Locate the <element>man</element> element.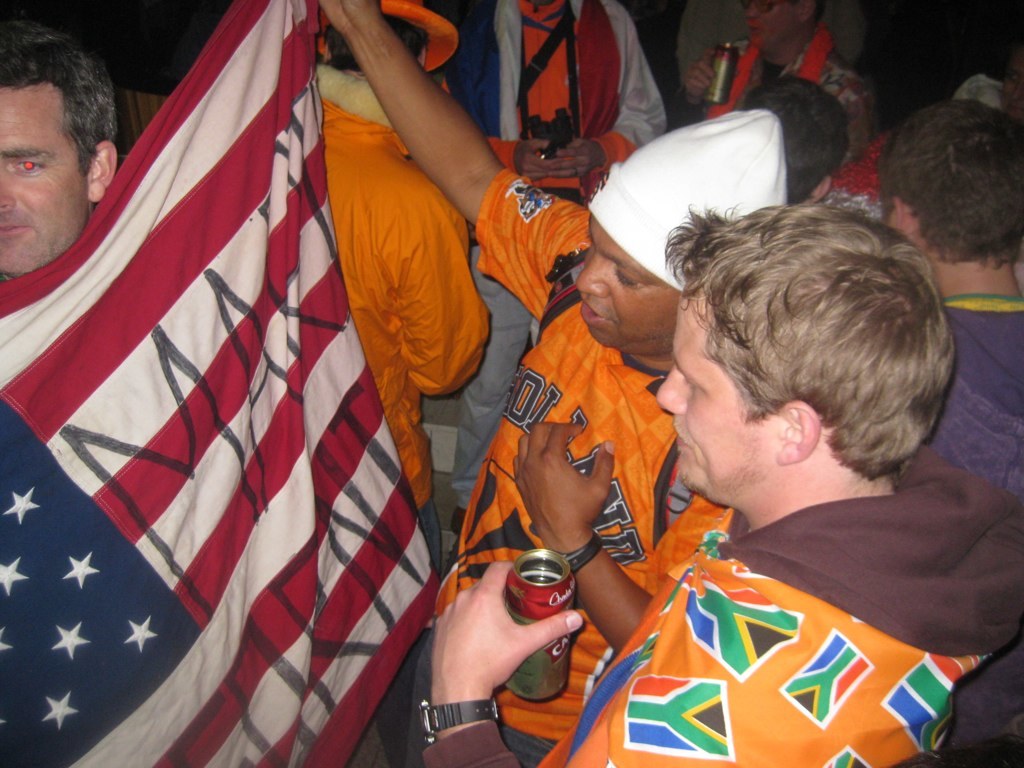
Element bbox: l=418, t=200, r=1023, b=767.
